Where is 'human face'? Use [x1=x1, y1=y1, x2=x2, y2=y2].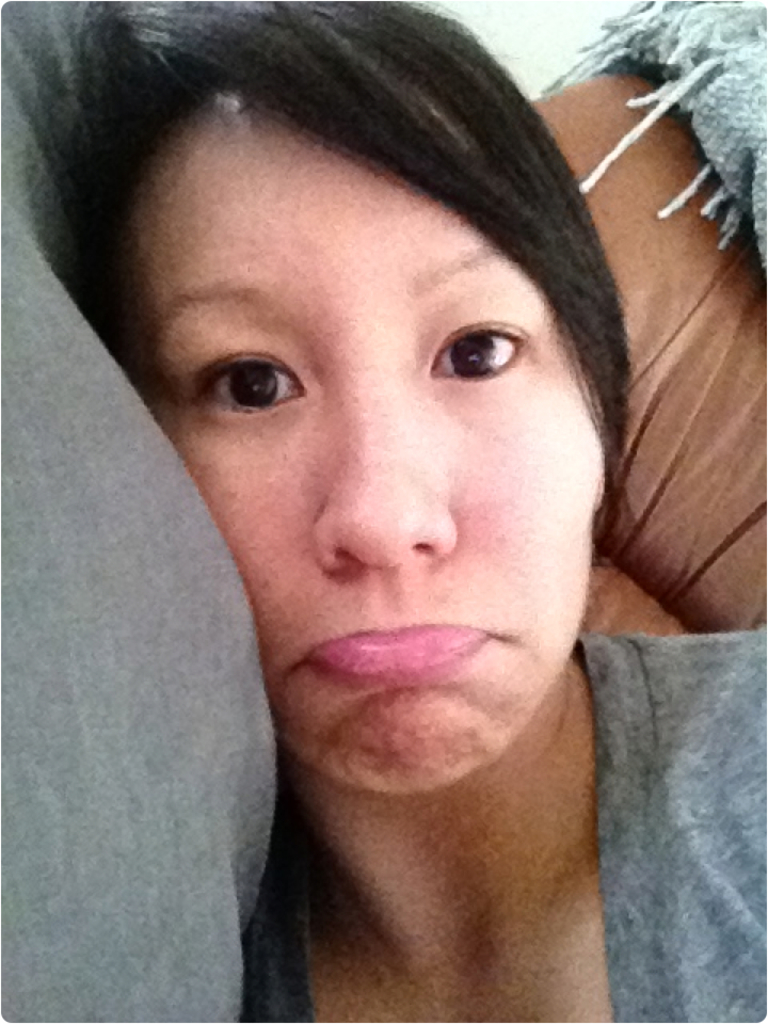
[x1=125, y1=101, x2=605, y2=786].
